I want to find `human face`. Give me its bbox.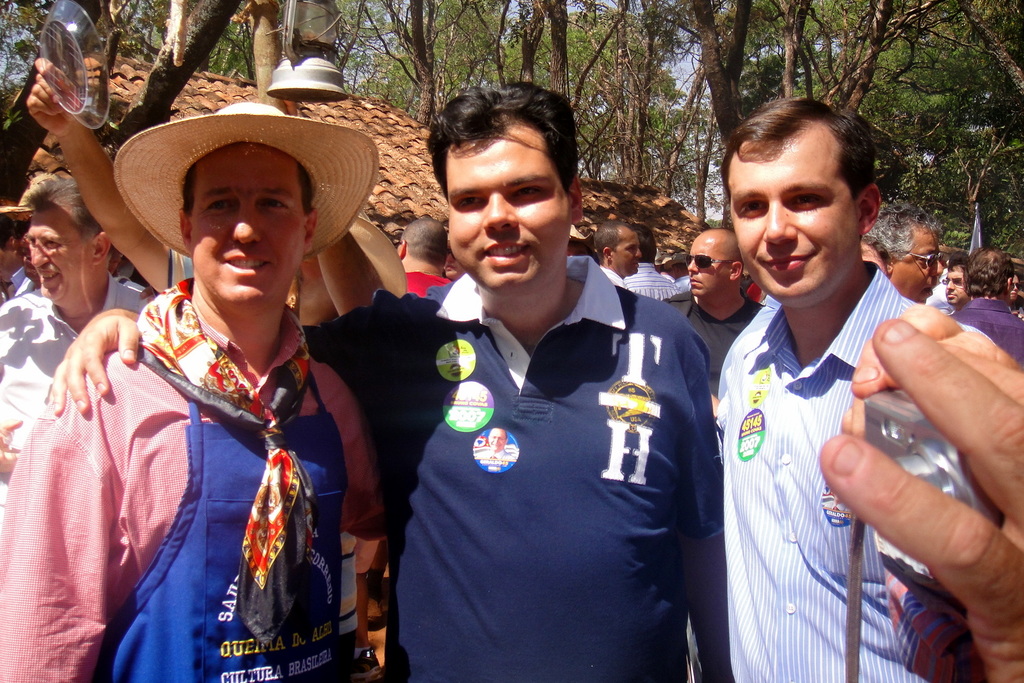
locate(447, 120, 568, 292).
